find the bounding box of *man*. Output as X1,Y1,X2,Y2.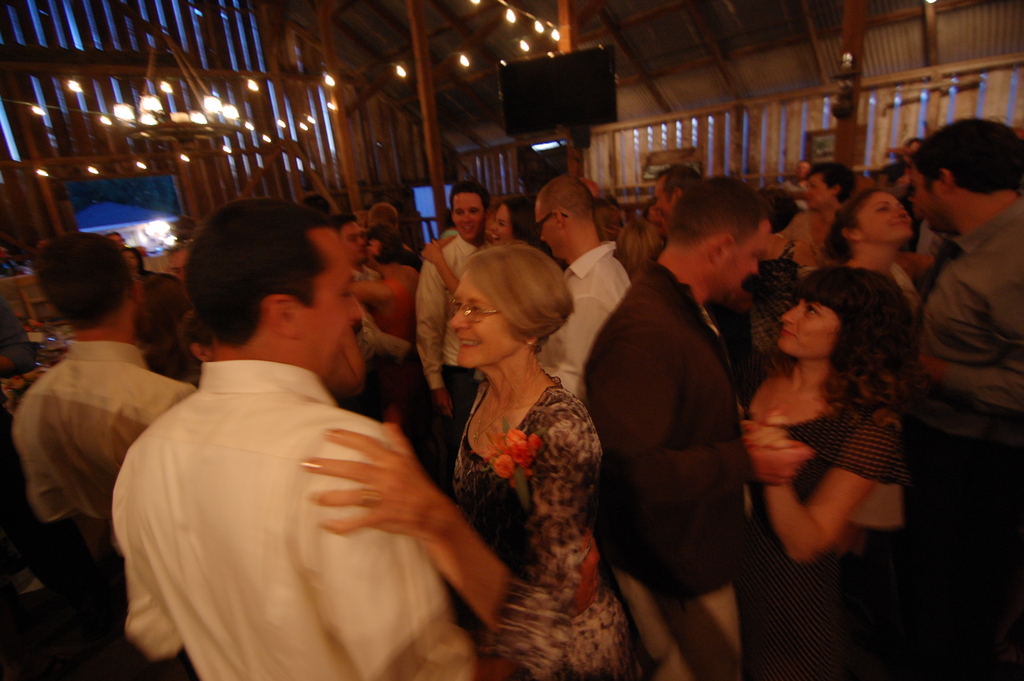
793,158,851,262.
